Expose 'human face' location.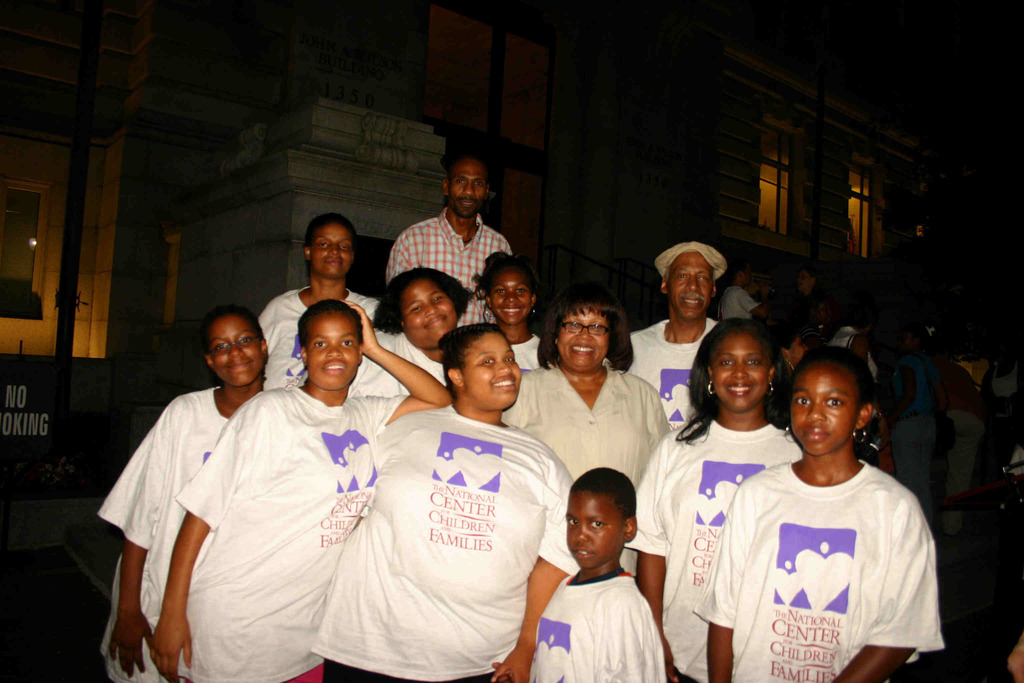
Exposed at left=897, top=327, right=918, bottom=352.
